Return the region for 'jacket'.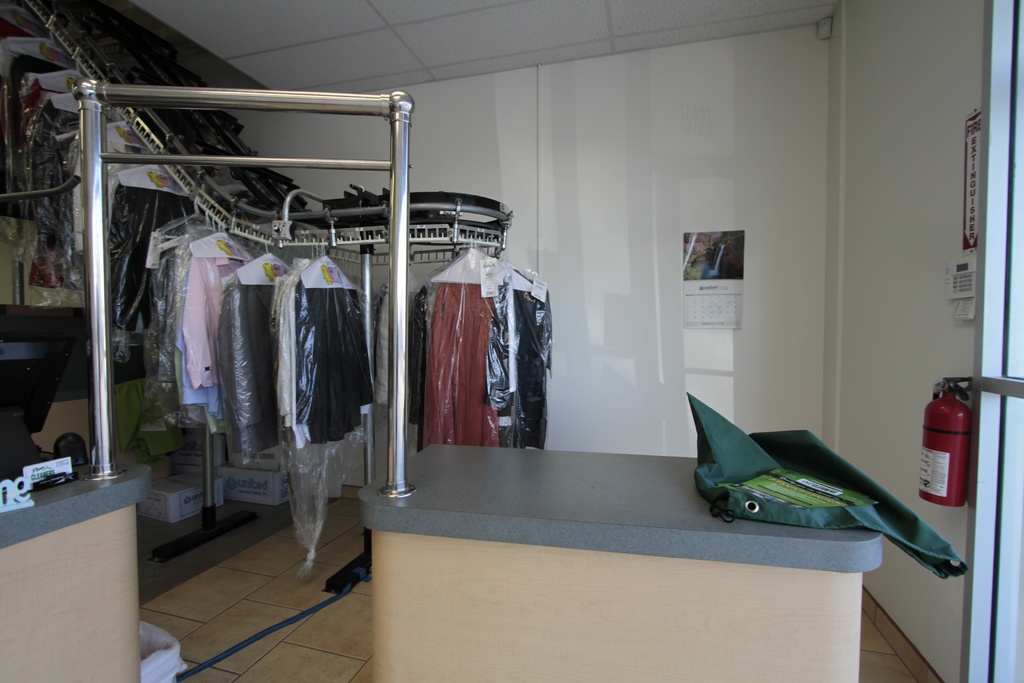
[x1=292, y1=280, x2=373, y2=448].
